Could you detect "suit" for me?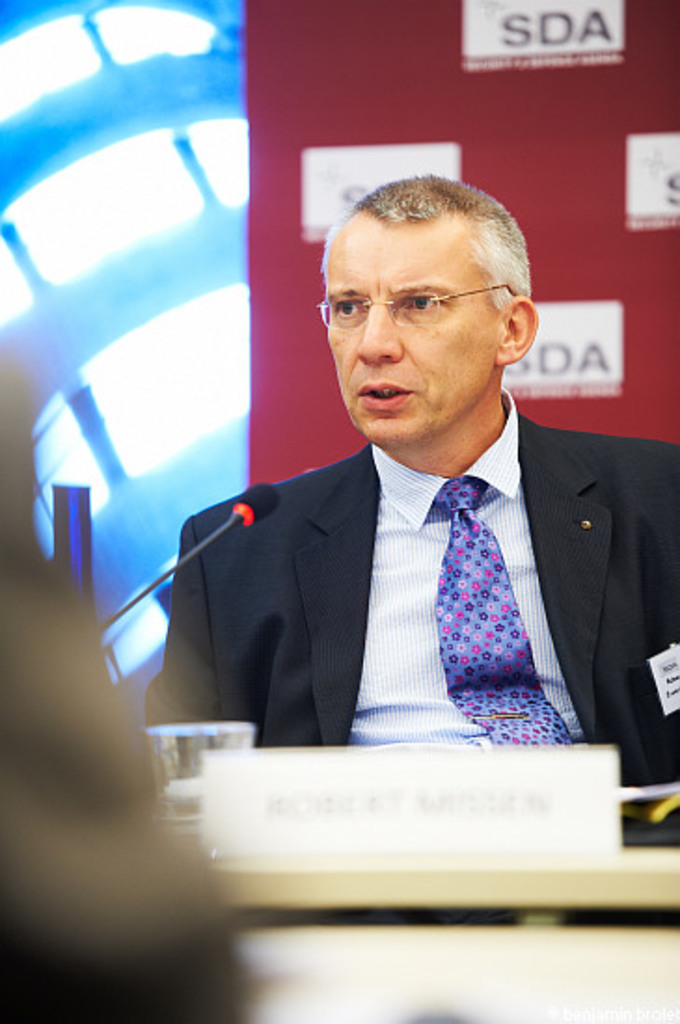
Detection result: 186 411 630 760.
